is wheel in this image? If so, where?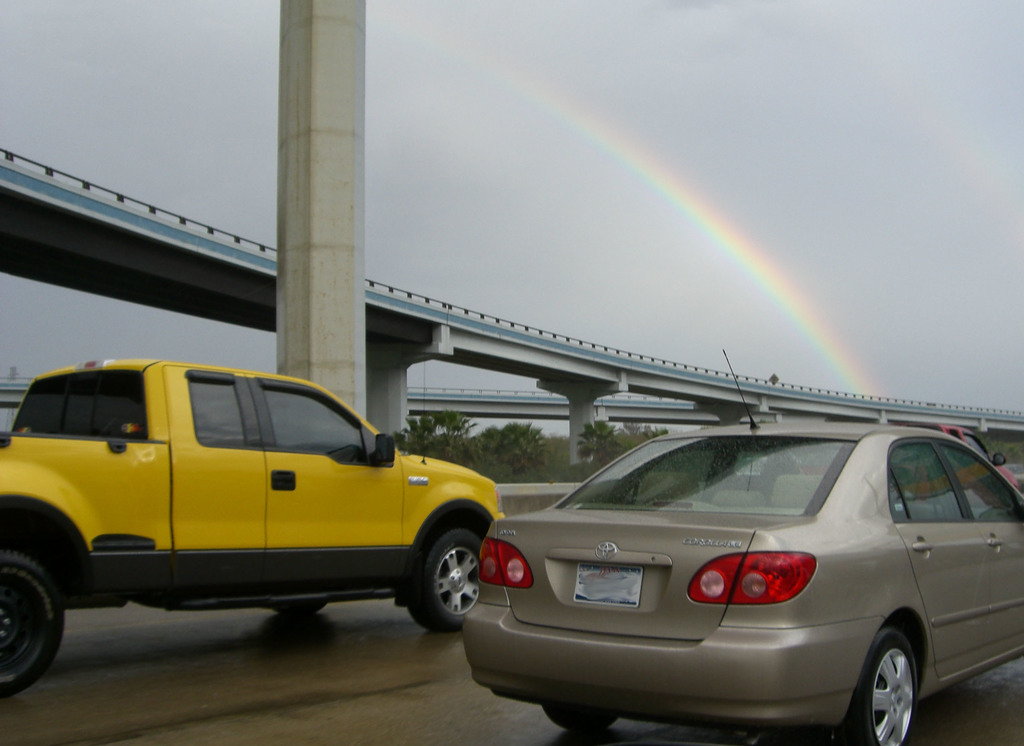
Yes, at [left=540, top=702, right=620, bottom=734].
